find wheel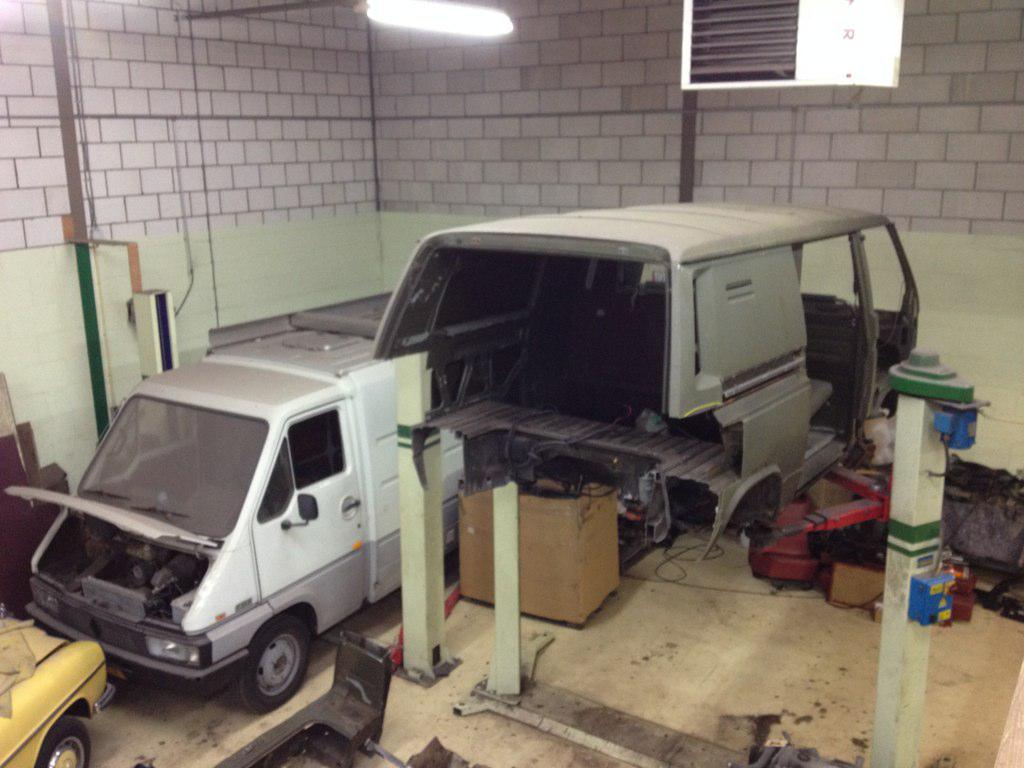
[35, 718, 90, 767]
